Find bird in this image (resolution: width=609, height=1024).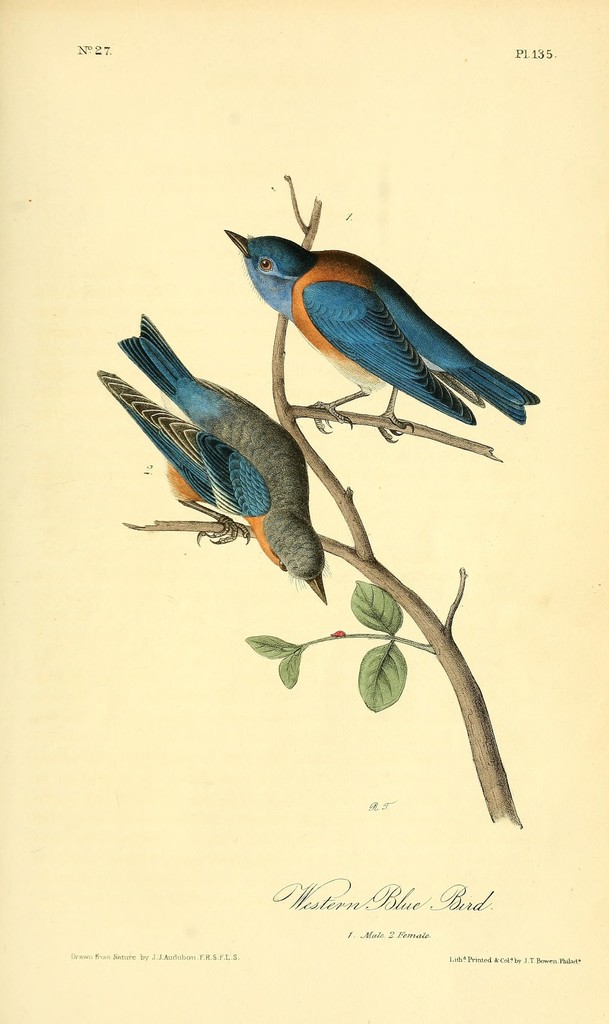
<region>104, 311, 362, 573</region>.
